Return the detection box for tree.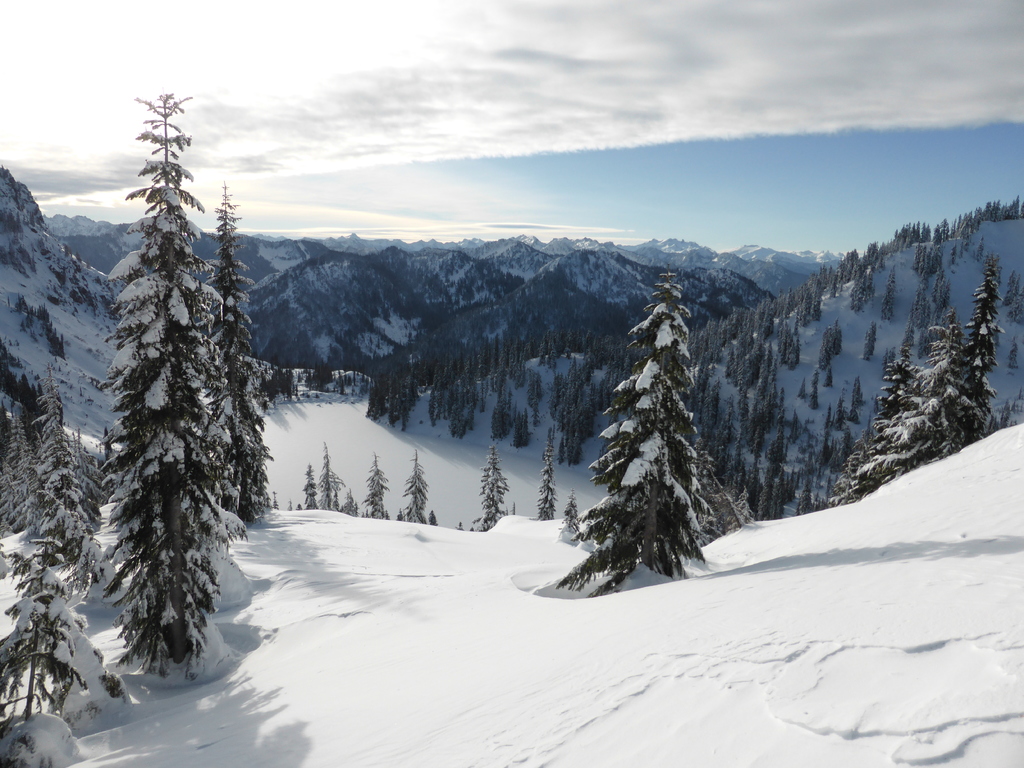
[x1=301, y1=461, x2=316, y2=511].
